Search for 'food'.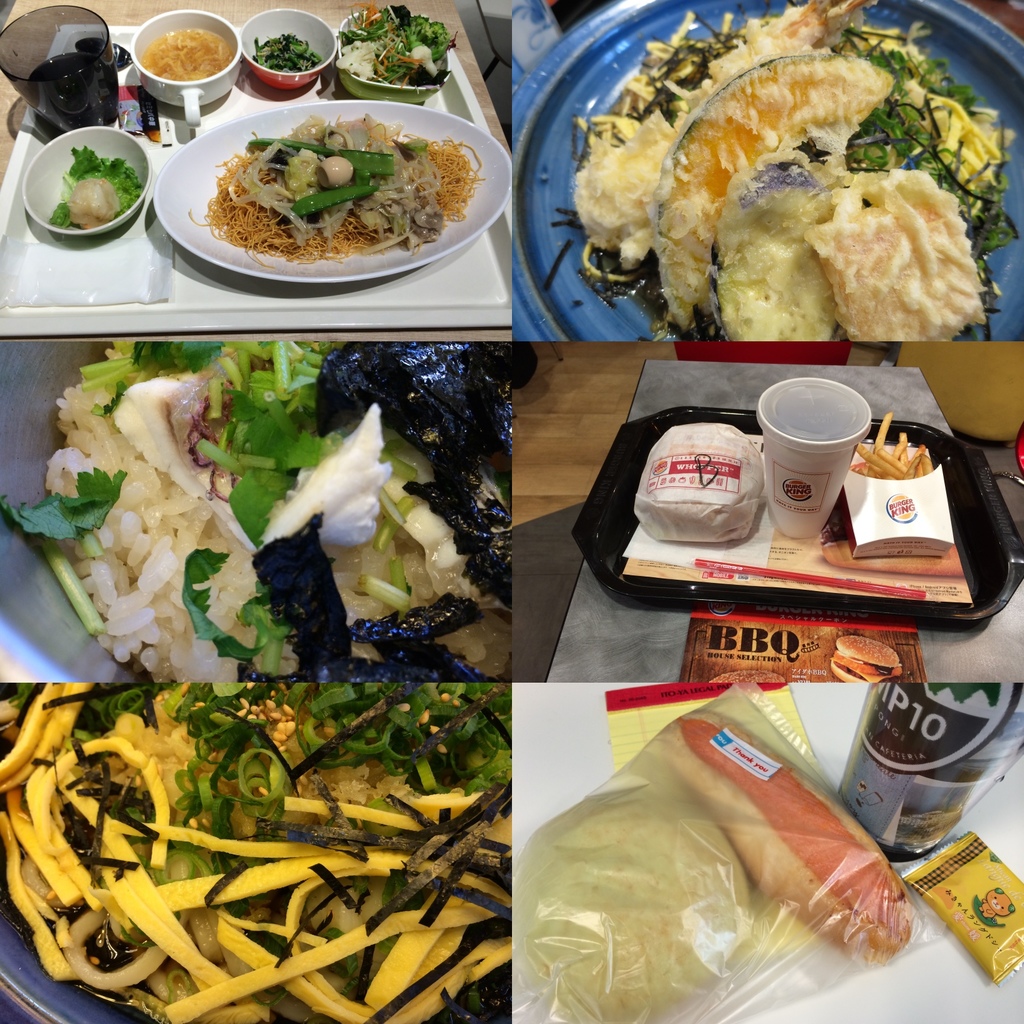
Found at {"x1": 634, "y1": 422, "x2": 764, "y2": 543}.
